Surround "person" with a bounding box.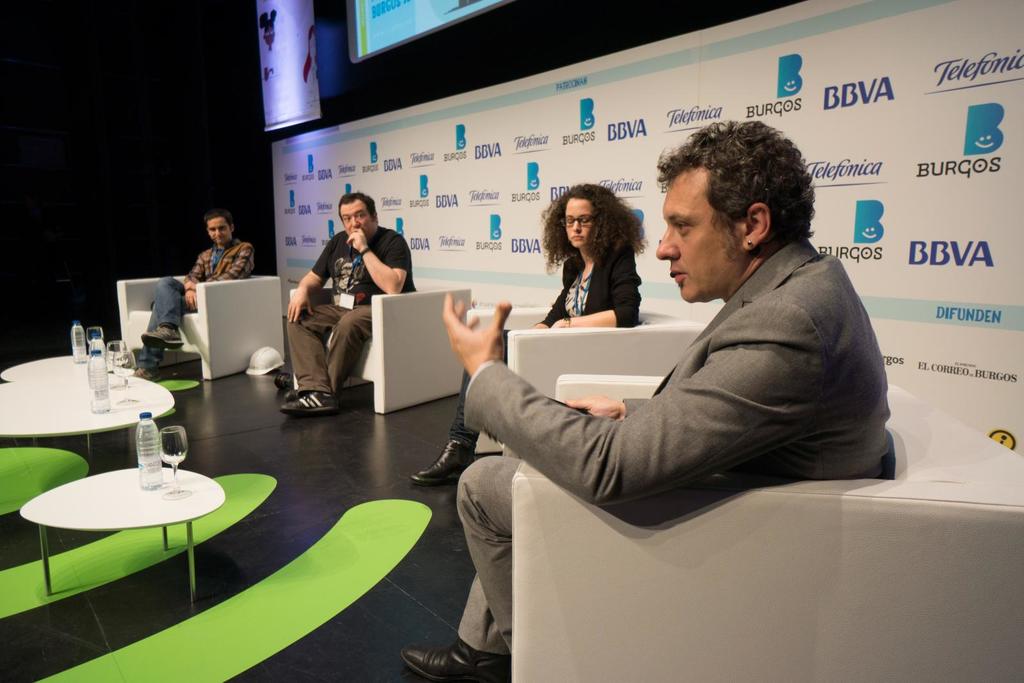
<region>283, 194, 395, 425</region>.
